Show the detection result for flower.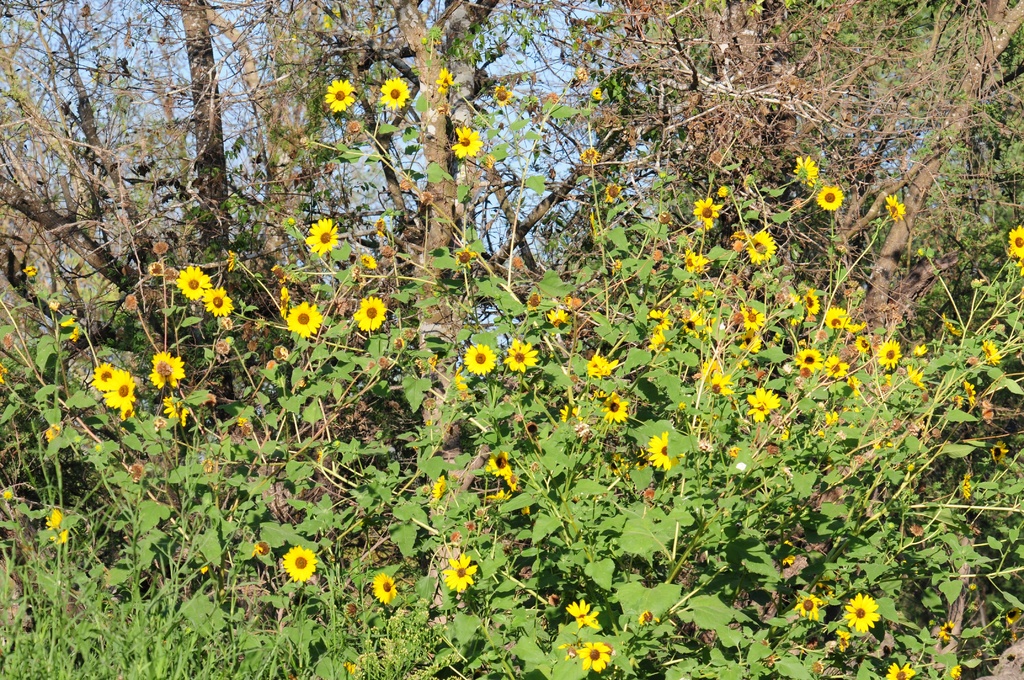
x1=153, y1=348, x2=178, y2=383.
